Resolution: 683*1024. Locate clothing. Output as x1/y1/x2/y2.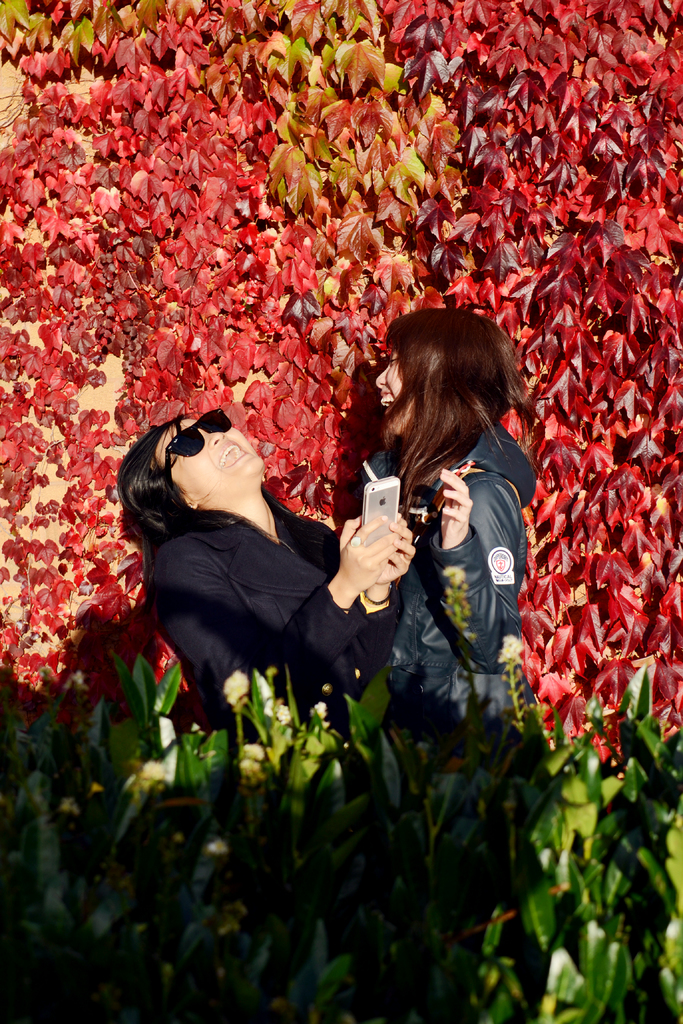
331/365/549/731.
